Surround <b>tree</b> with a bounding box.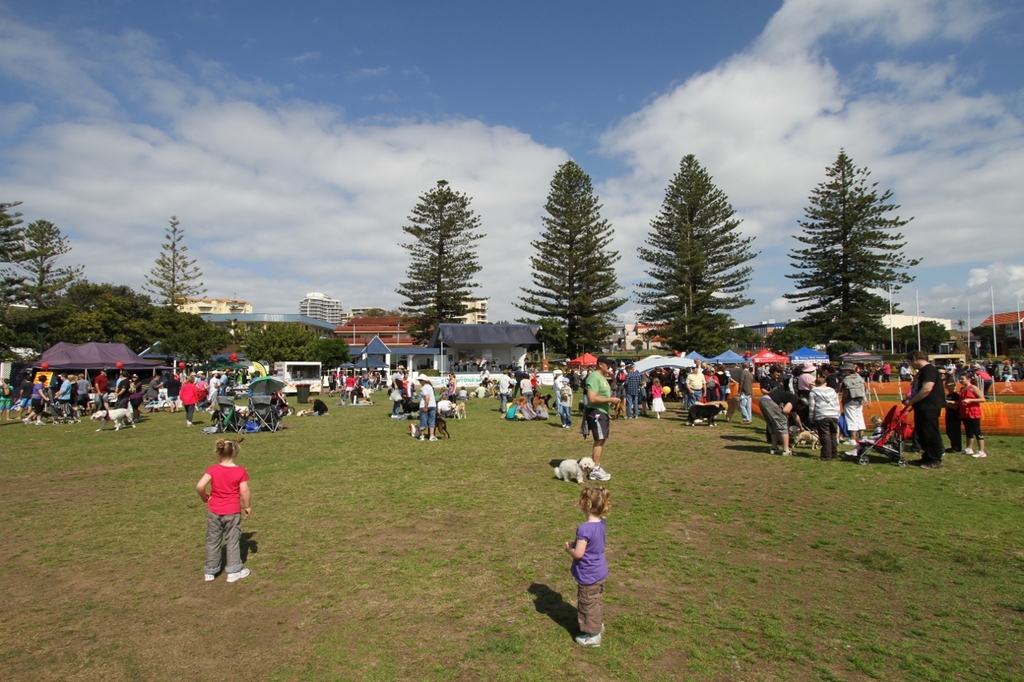
crop(142, 213, 214, 314).
